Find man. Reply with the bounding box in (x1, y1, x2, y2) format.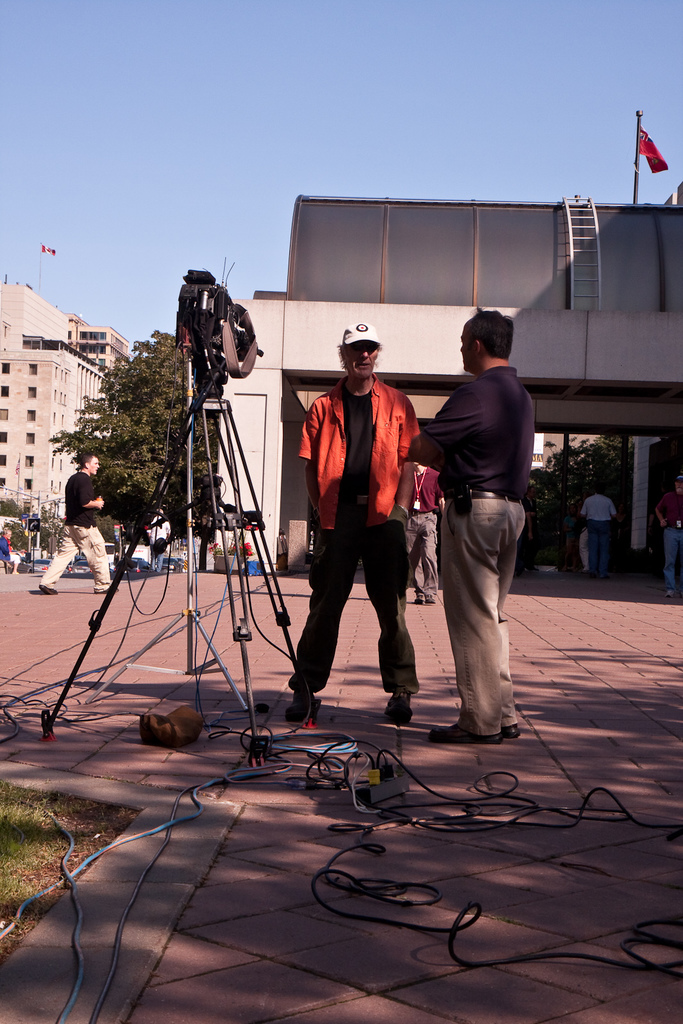
(404, 301, 550, 748).
